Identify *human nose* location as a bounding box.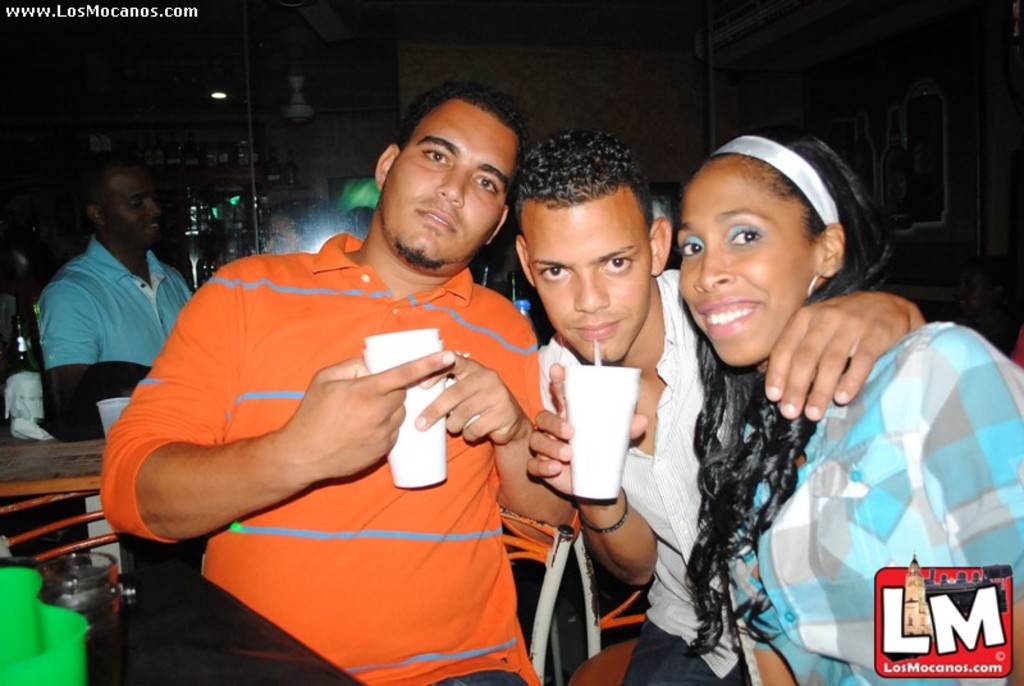
rect(147, 198, 165, 220).
